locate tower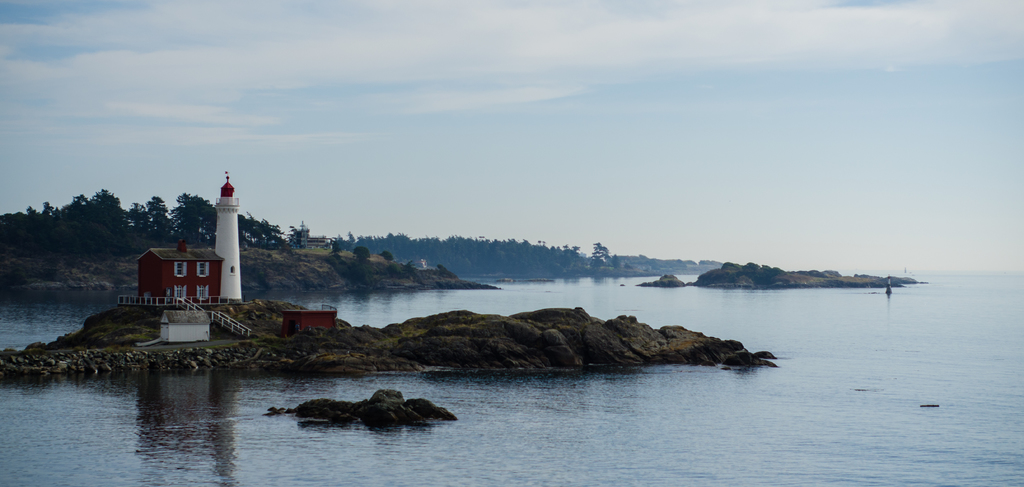
[212,180,243,299]
